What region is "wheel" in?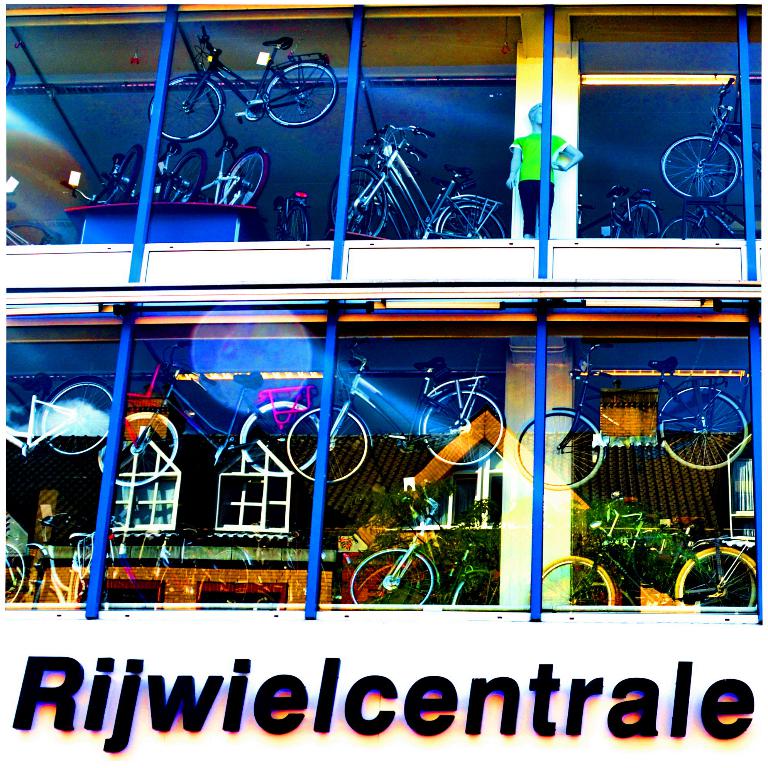
235 394 324 478.
